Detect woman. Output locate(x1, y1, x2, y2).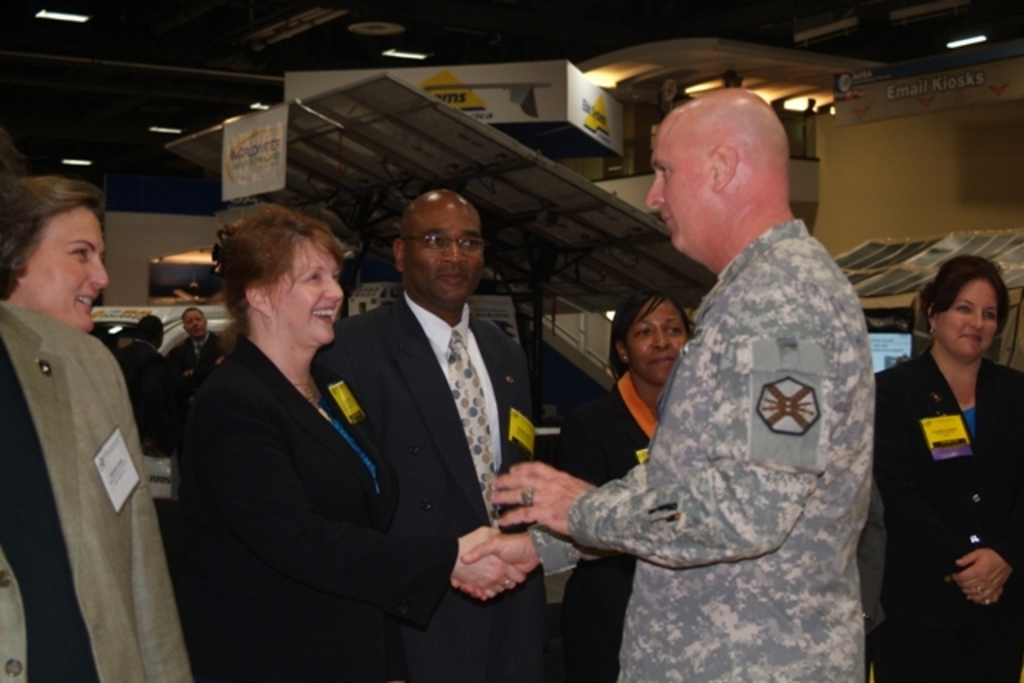
locate(549, 288, 698, 681).
